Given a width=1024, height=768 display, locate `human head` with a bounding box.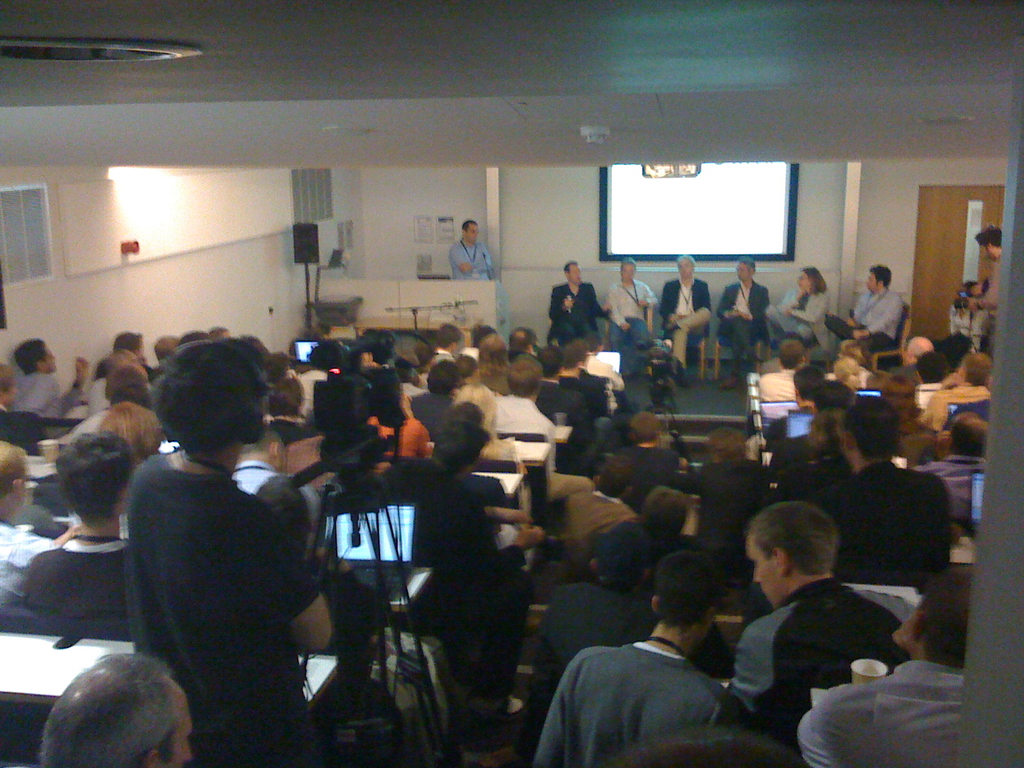
Located: 638:488:690:546.
